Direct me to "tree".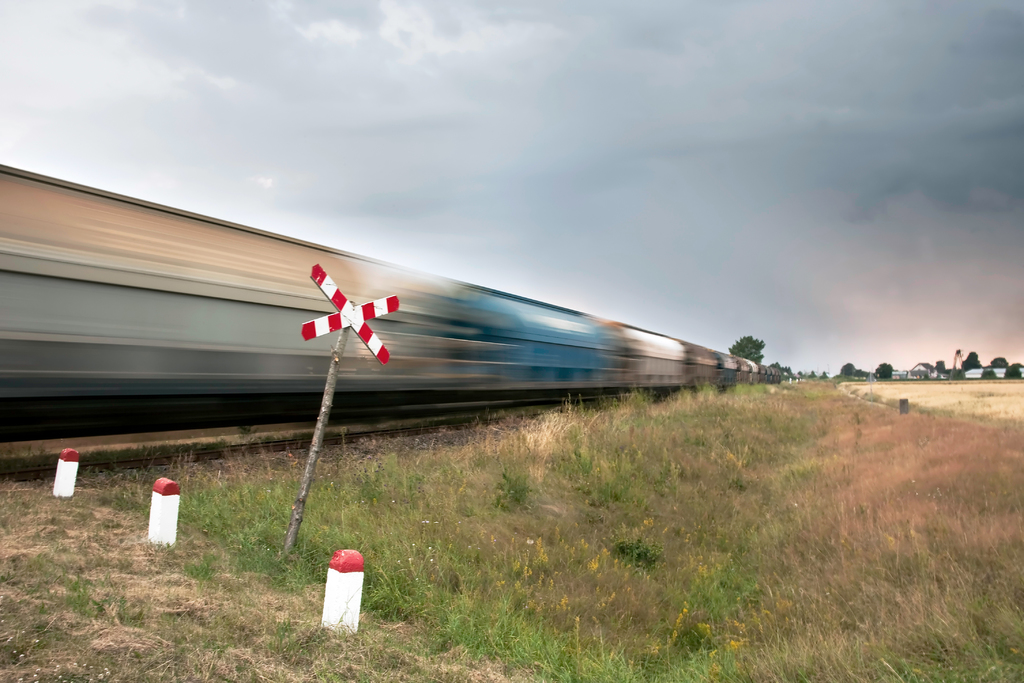
Direction: pyautogui.locateOnScreen(875, 364, 893, 377).
